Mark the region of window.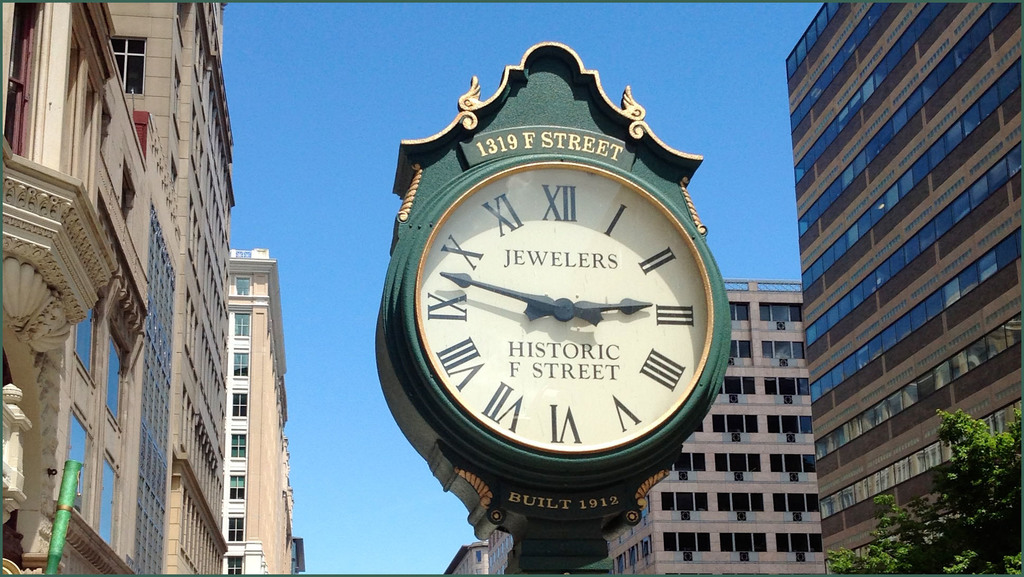
Region: detection(234, 306, 248, 336).
